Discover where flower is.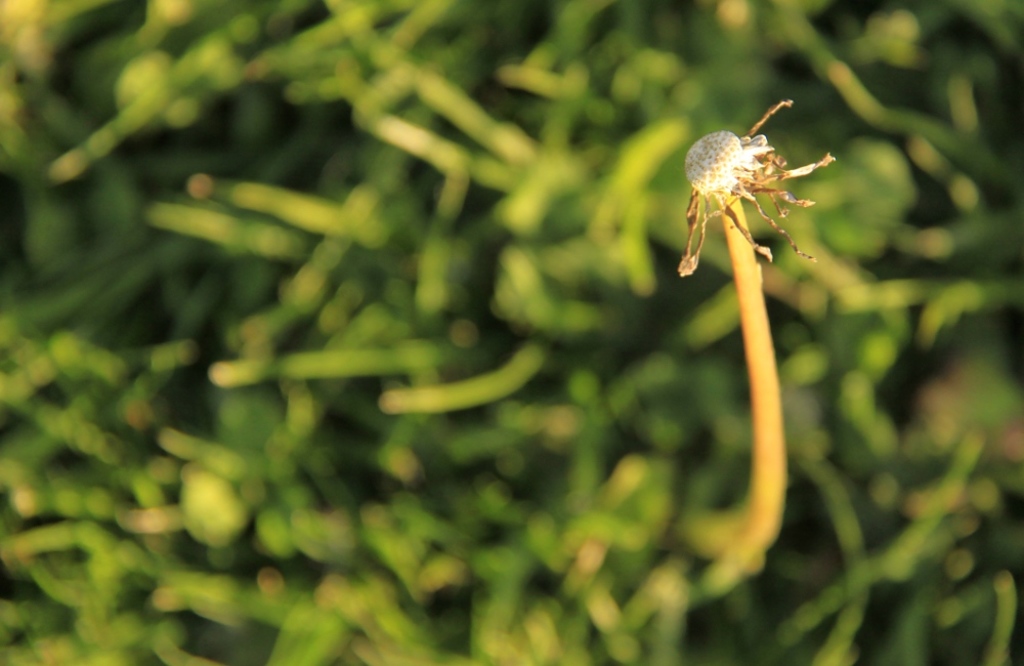
Discovered at bbox=(674, 94, 828, 255).
